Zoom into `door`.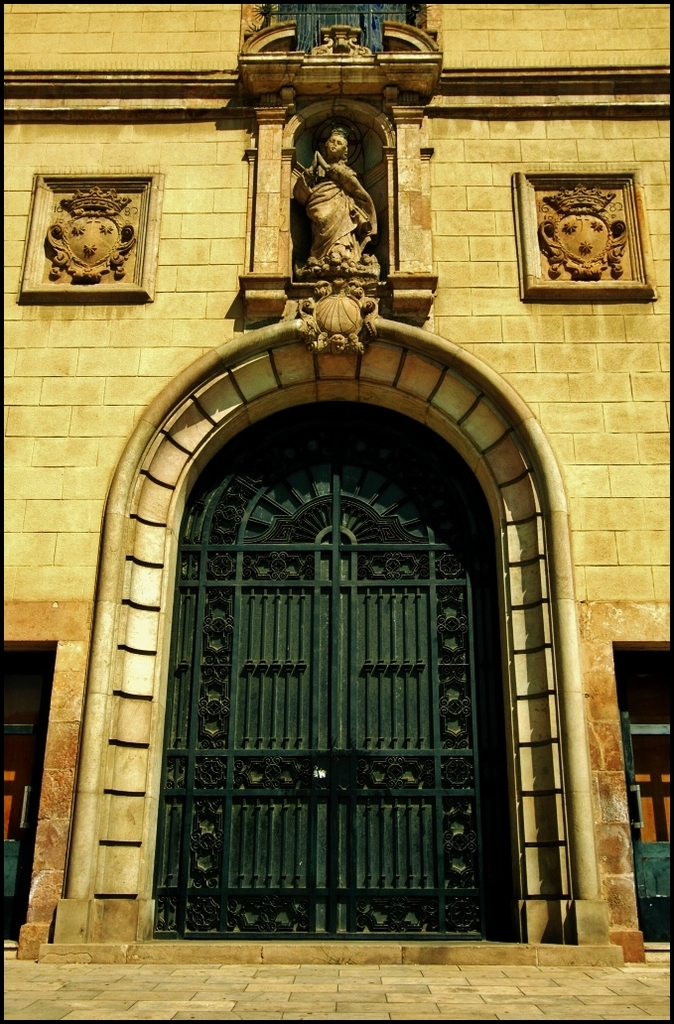
Zoom target: BBox(627, 731, 673, 942).
